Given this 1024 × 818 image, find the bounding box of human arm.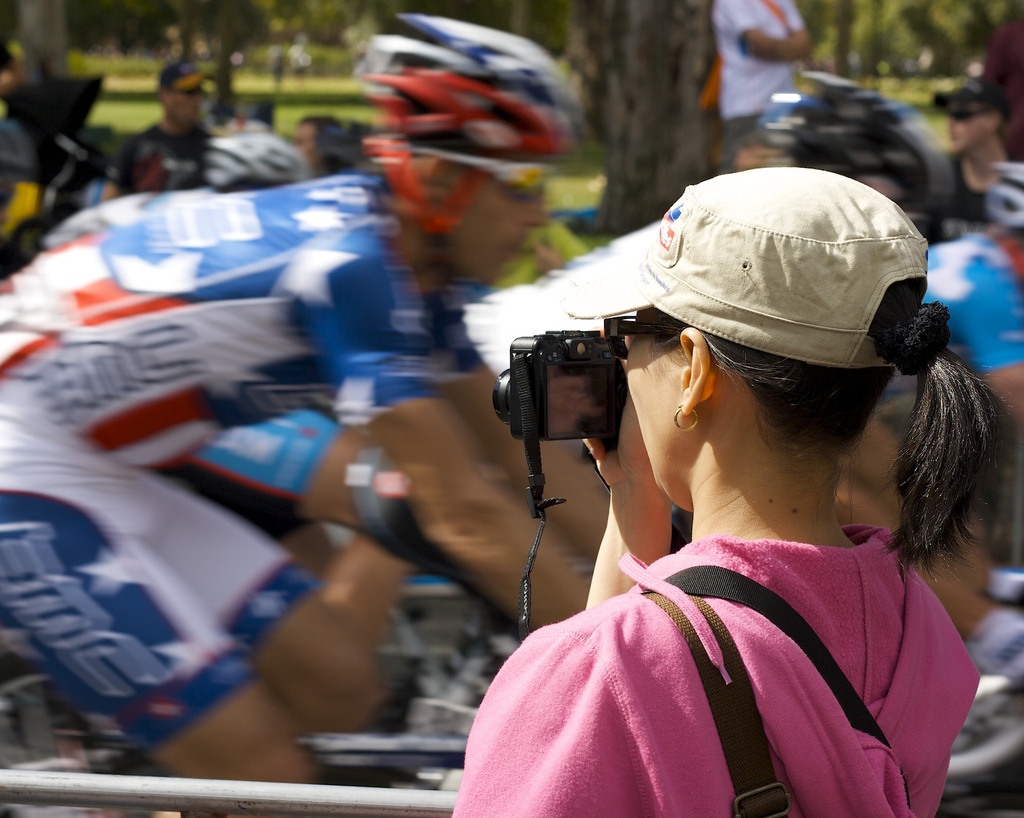
select_region(424, 293, 614, 550).
